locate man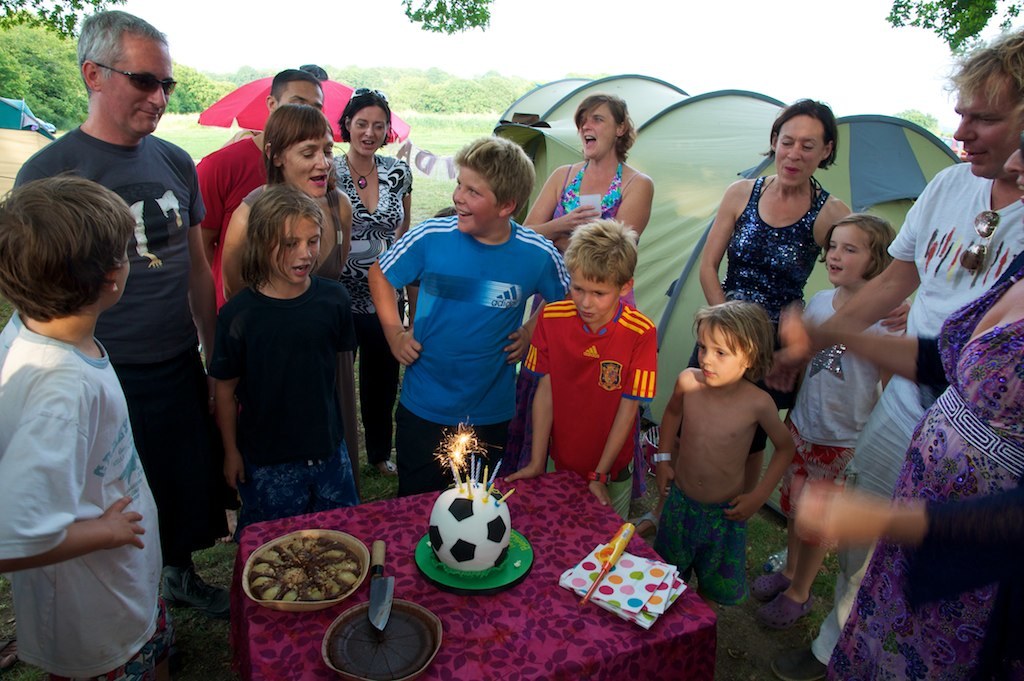
l=192, t=67, r=325, b=313
